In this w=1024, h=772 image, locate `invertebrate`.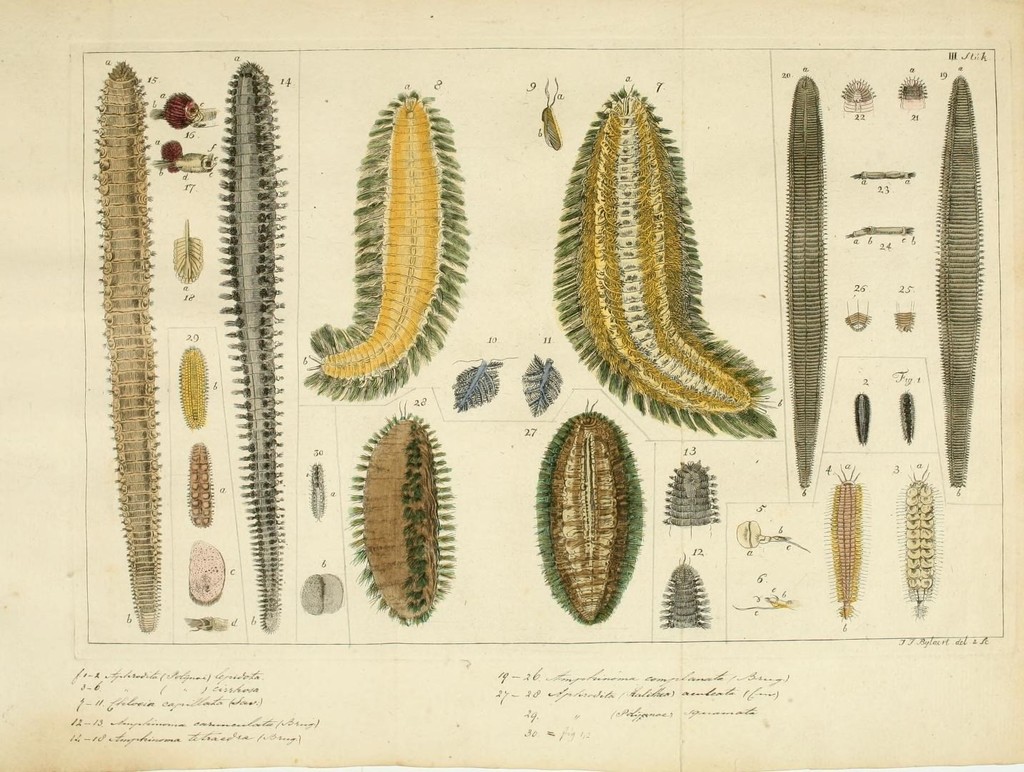
Bounding box: Rect(903, 392, 917, 445).
